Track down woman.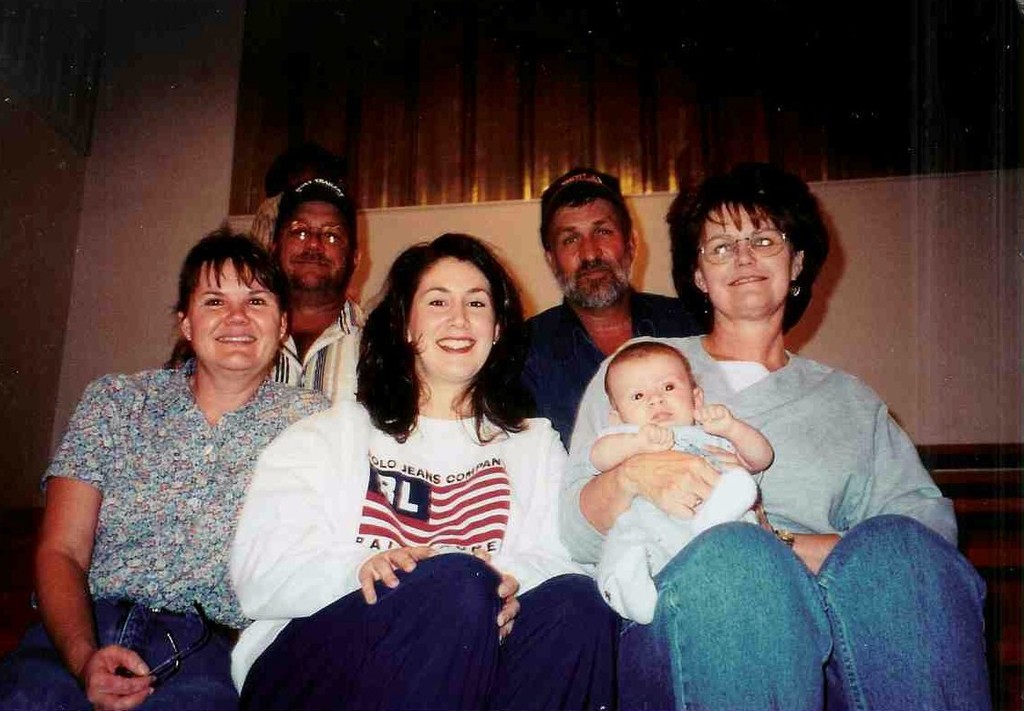
Tracked to (left=250, top=232, right=570, bottom=689).
